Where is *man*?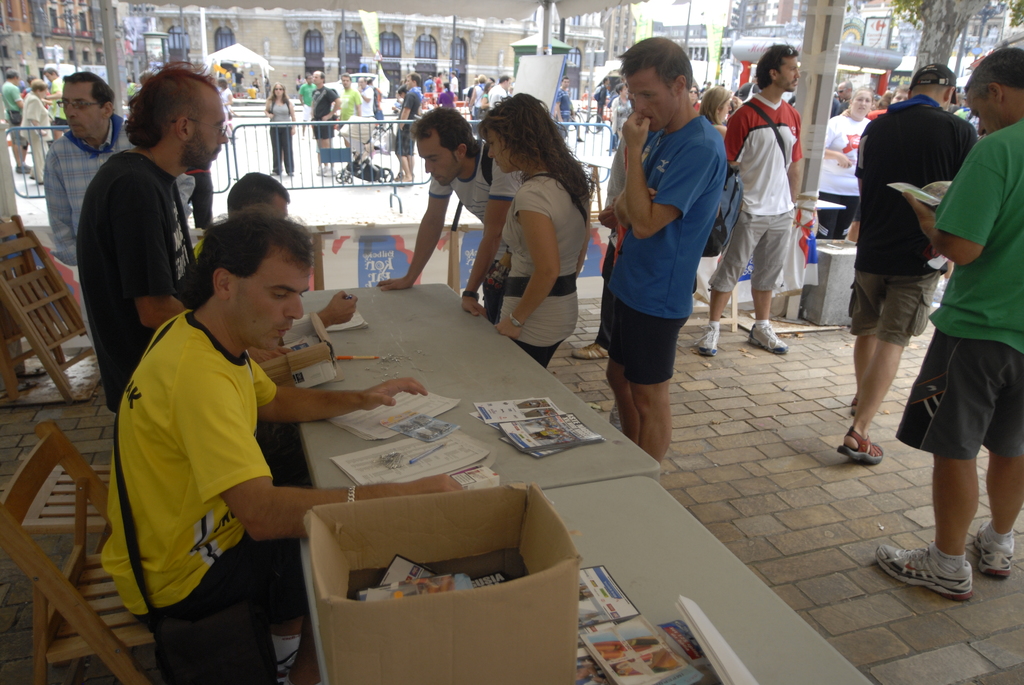
bbox=(837, 63, 979, 468).
